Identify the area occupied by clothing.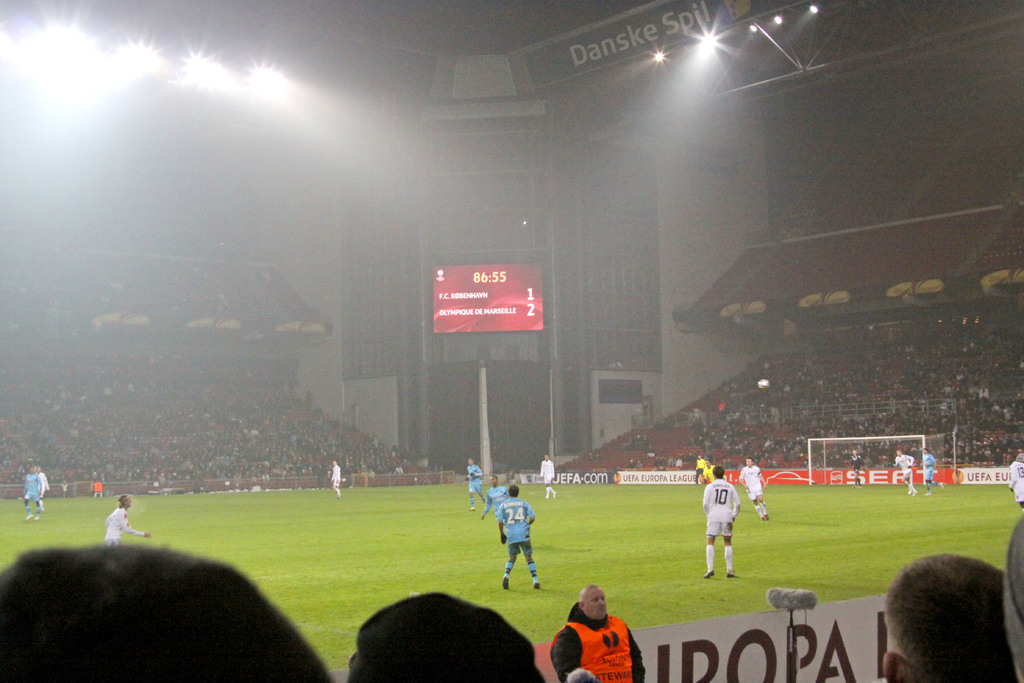
Area: (left=95, top=481, right=104, bottom=486).
